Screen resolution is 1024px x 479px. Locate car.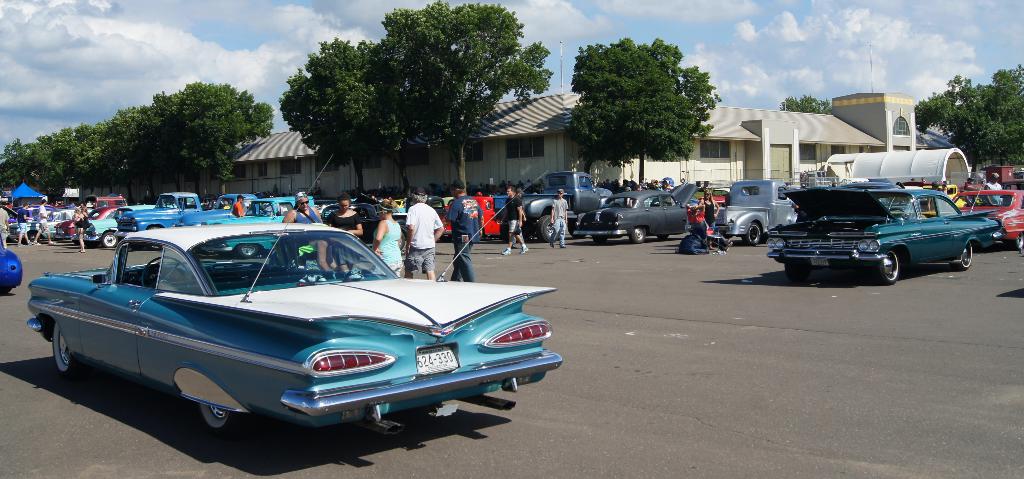
rect(184, 191, 253, 227).
